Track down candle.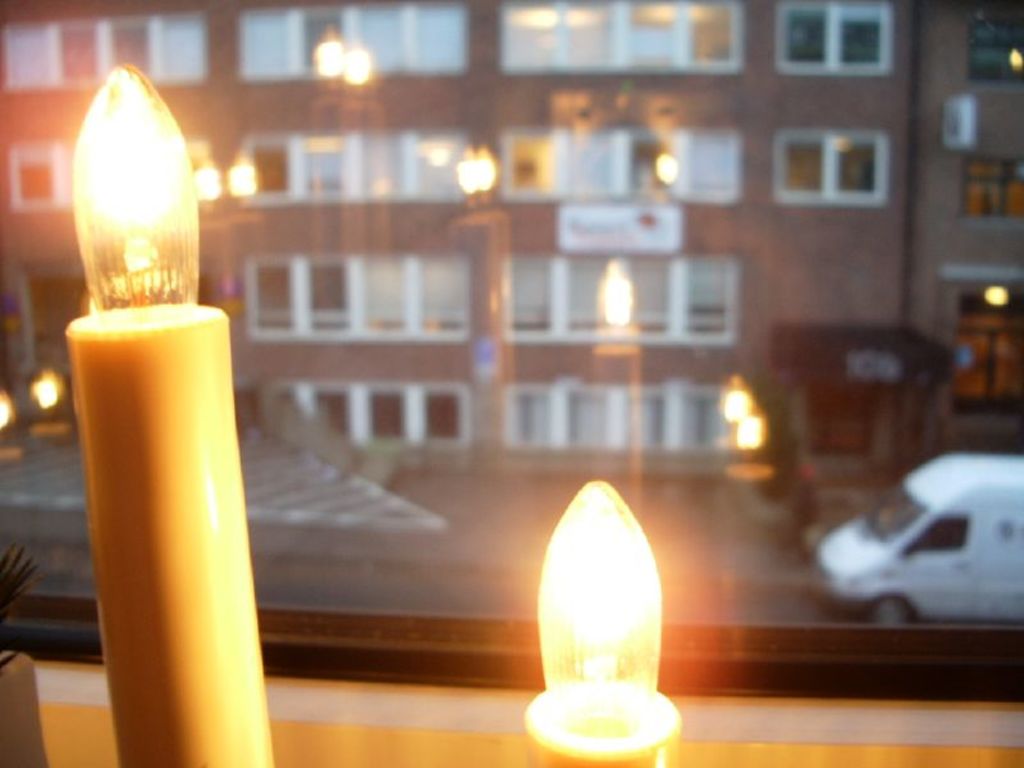
Tracked to (530, 479, 680, 767).
